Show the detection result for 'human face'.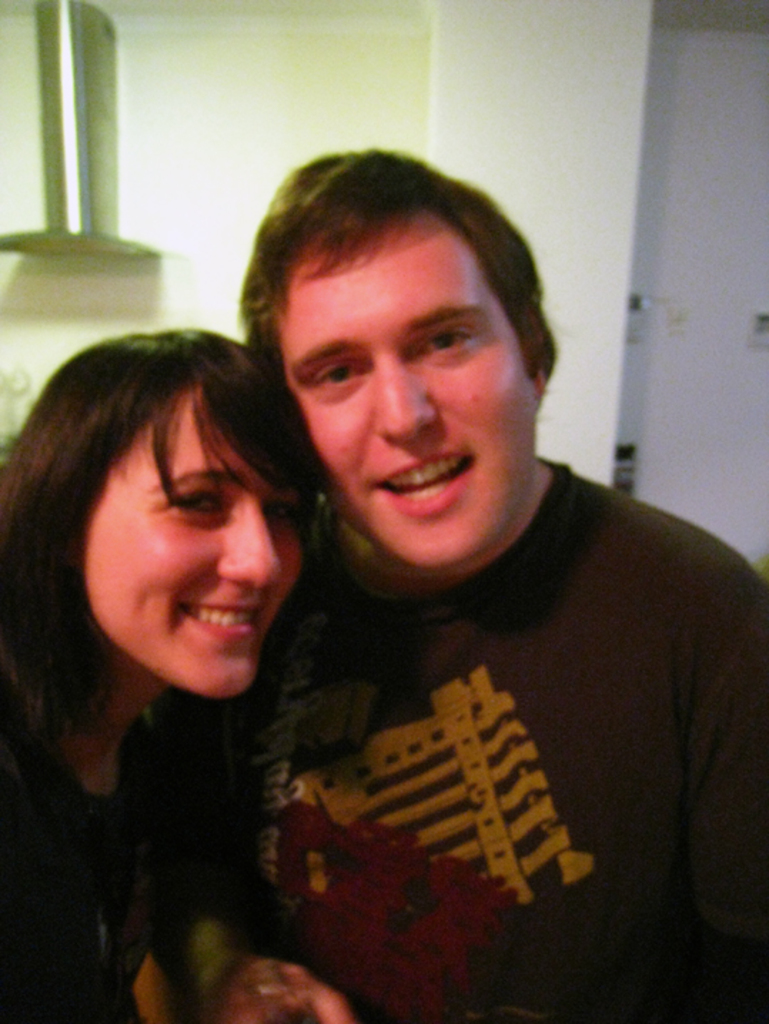
278, 205, 541, 579.
